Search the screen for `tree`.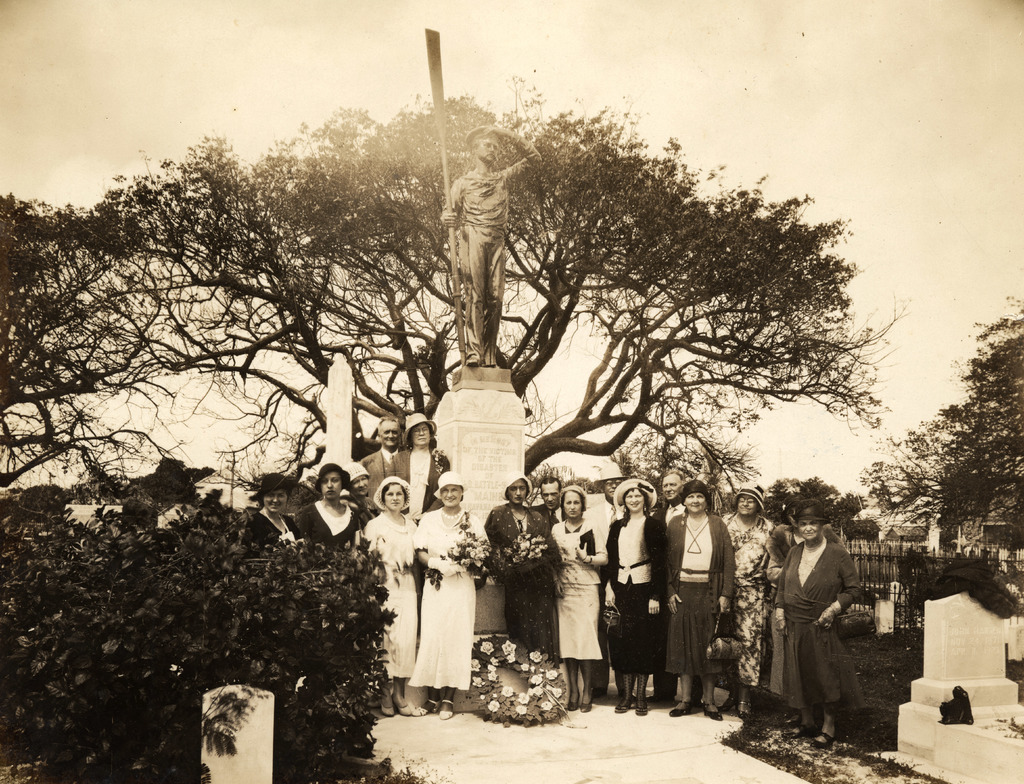
Found at {"x1": 81, "y1": 76, "x2": 904, "y2": 497}.
